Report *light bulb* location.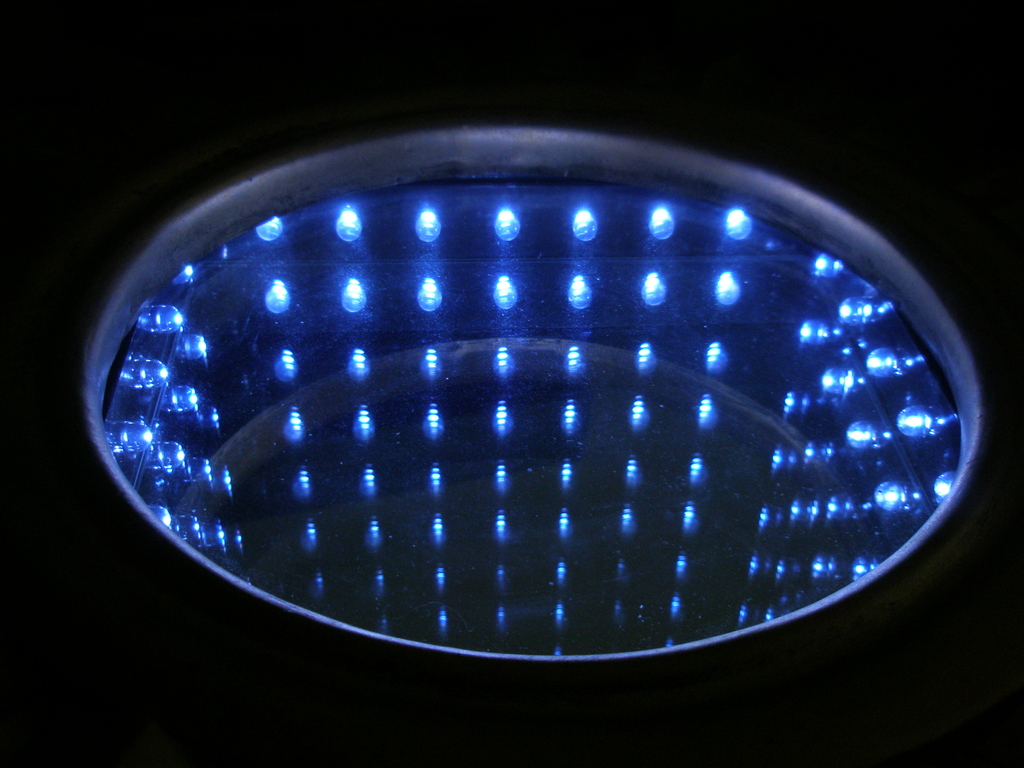
Report: BBox(54, 100, 999, 767).
